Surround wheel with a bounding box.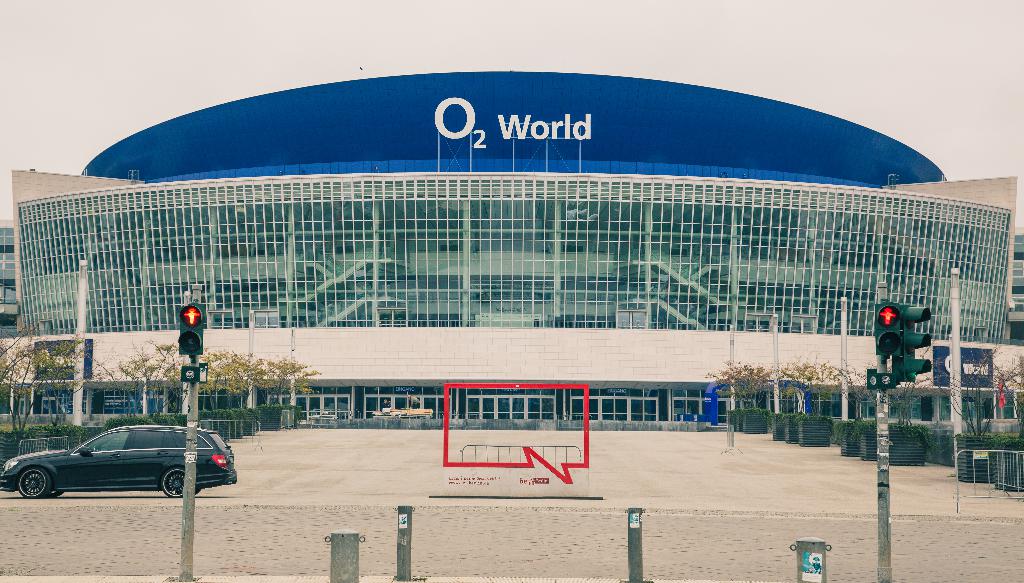
(192,486,202,497).
